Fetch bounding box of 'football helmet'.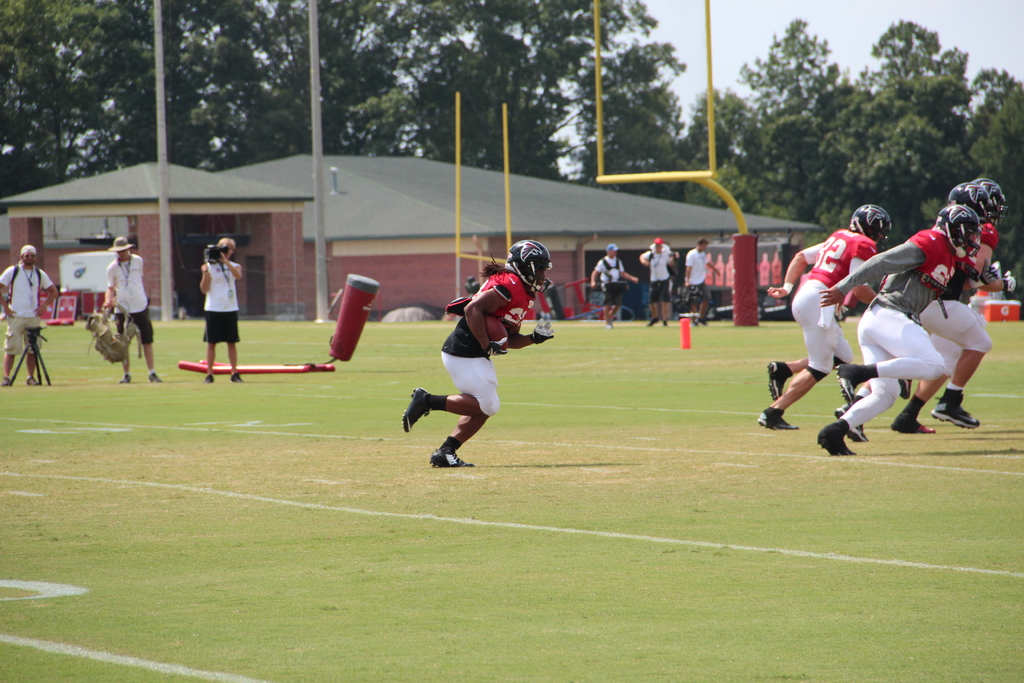
Bbox: rect(966, 175, 1008, 227).
